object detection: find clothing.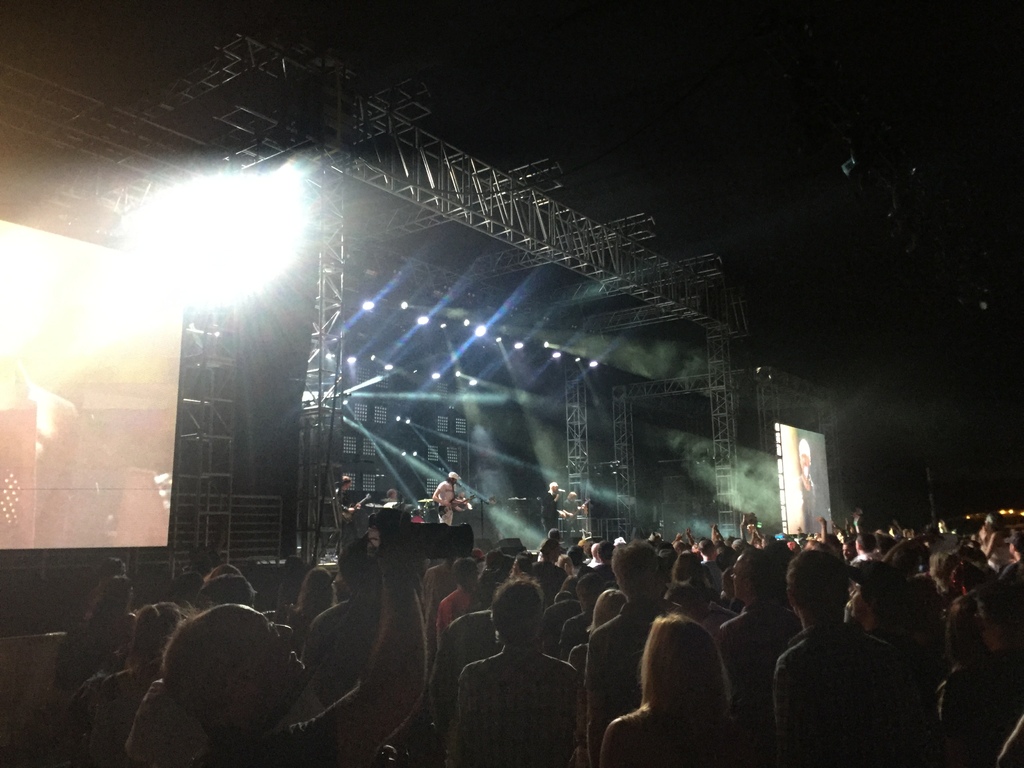
[431, 596, 506, 684].
